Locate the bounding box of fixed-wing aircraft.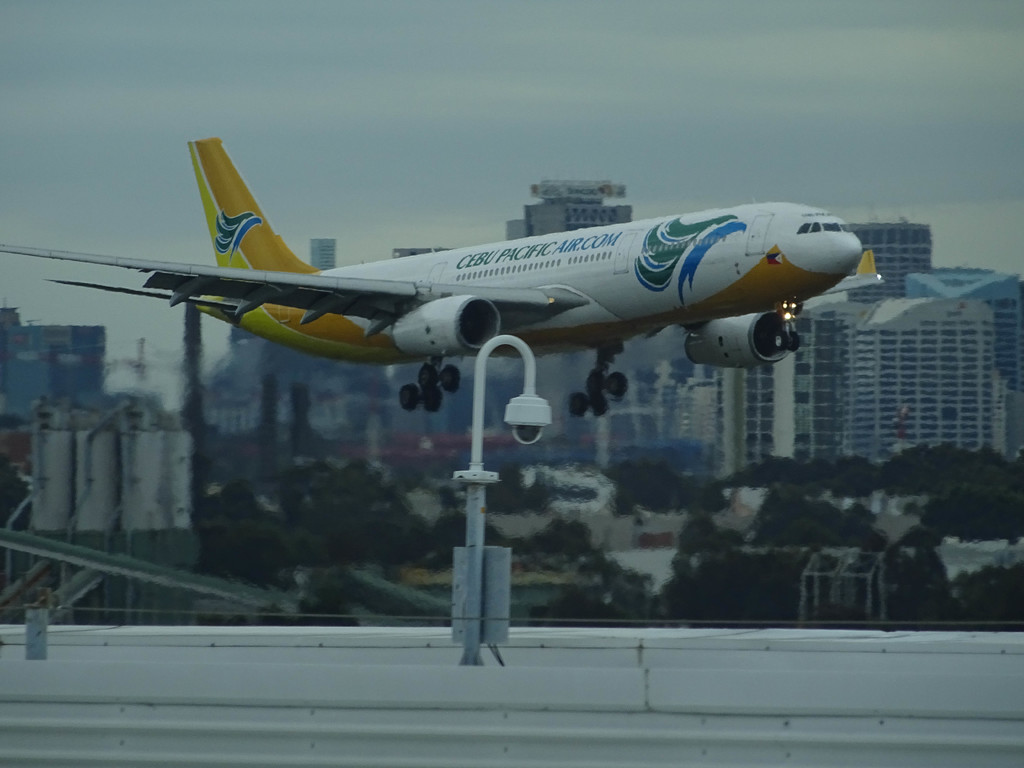
Bounding box: left=0, top=131, right=887, bottom=413.
